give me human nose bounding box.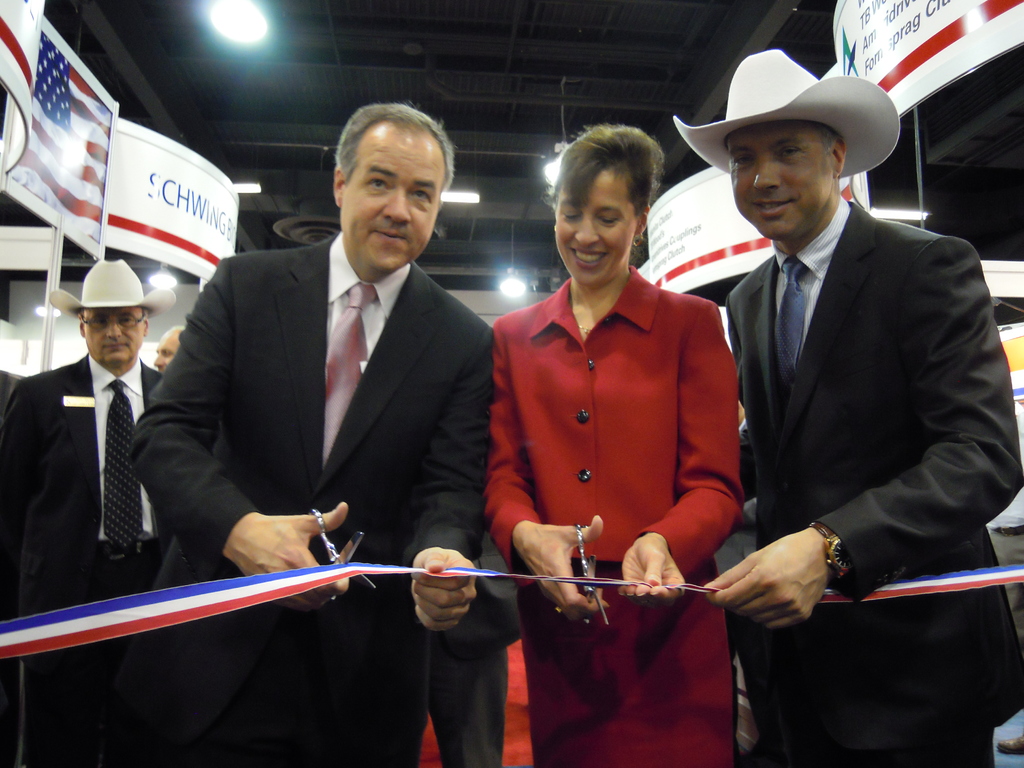
[752, 156, 785, 195].
